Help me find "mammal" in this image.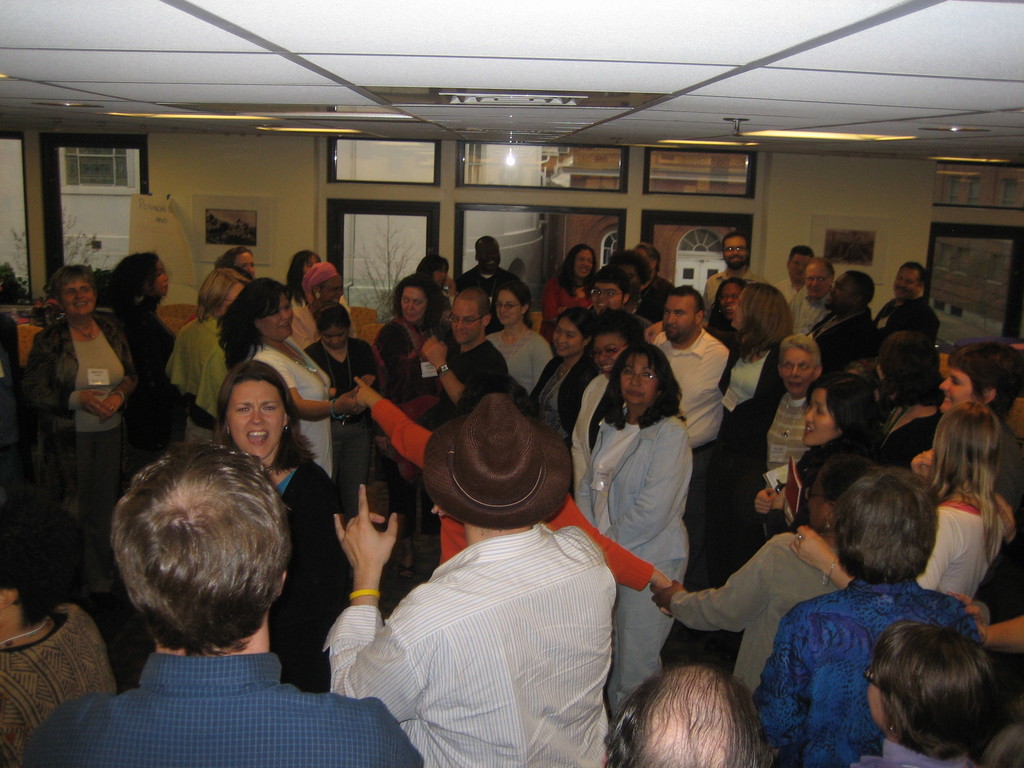
Found it: <region>915, 336, 1023, 526</region>.
